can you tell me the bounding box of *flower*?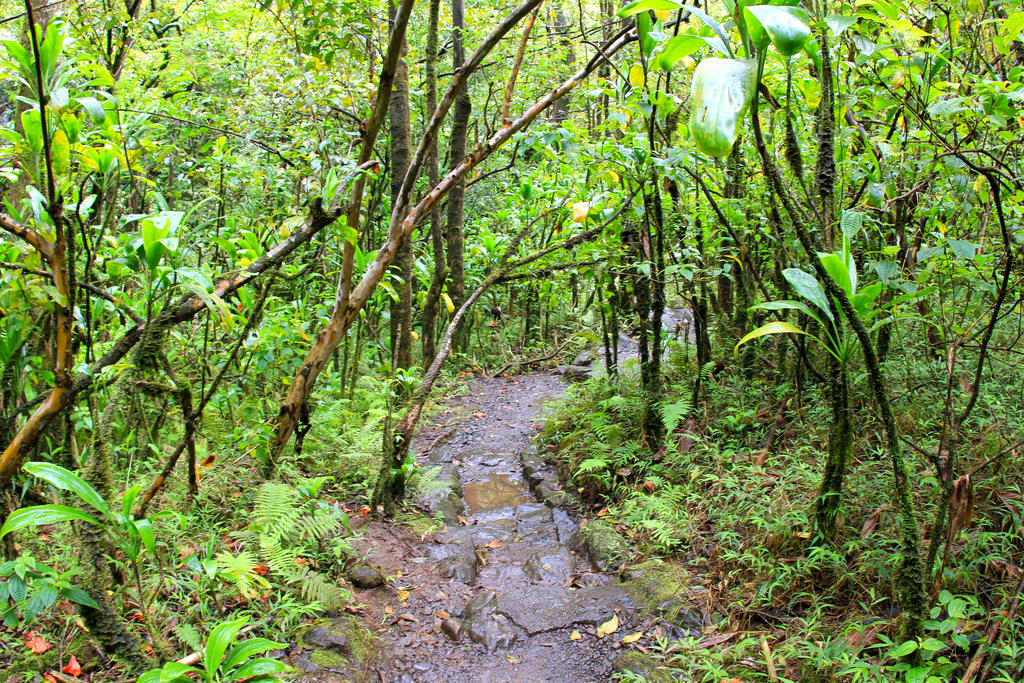
bbox=[352, 502, 371, 519].
